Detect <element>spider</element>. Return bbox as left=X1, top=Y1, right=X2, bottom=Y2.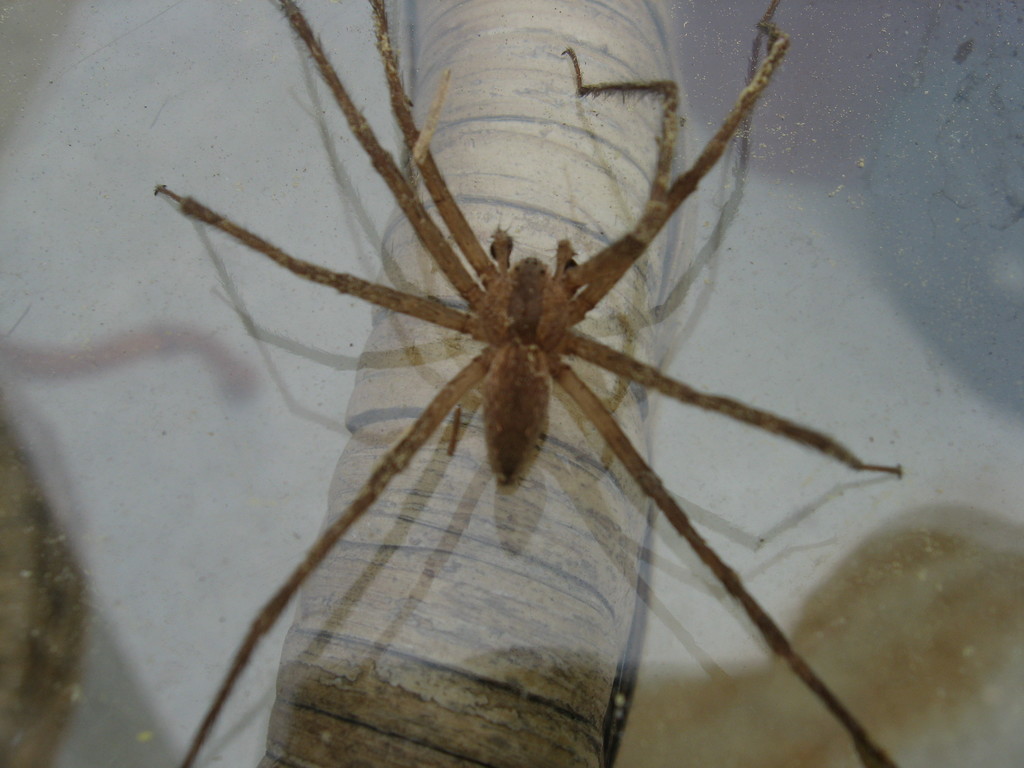
left=156, top=0, right=912, bottom=764.
